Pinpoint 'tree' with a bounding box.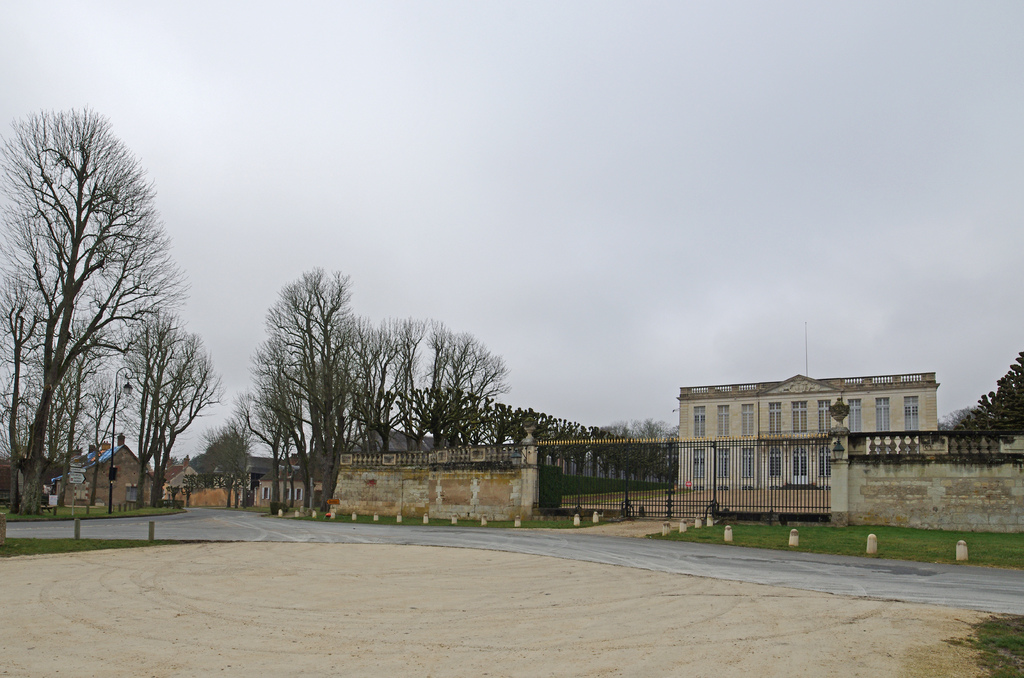
bbox=[218, 241, 403, 508].
